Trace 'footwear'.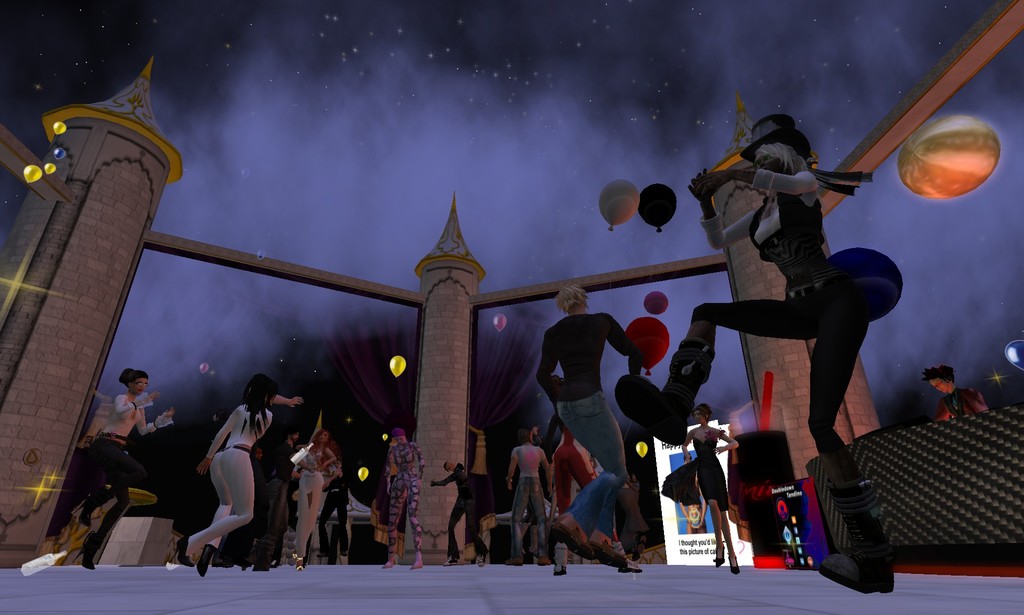
Traced to left=447, top=554, right=458, bottom=570.
